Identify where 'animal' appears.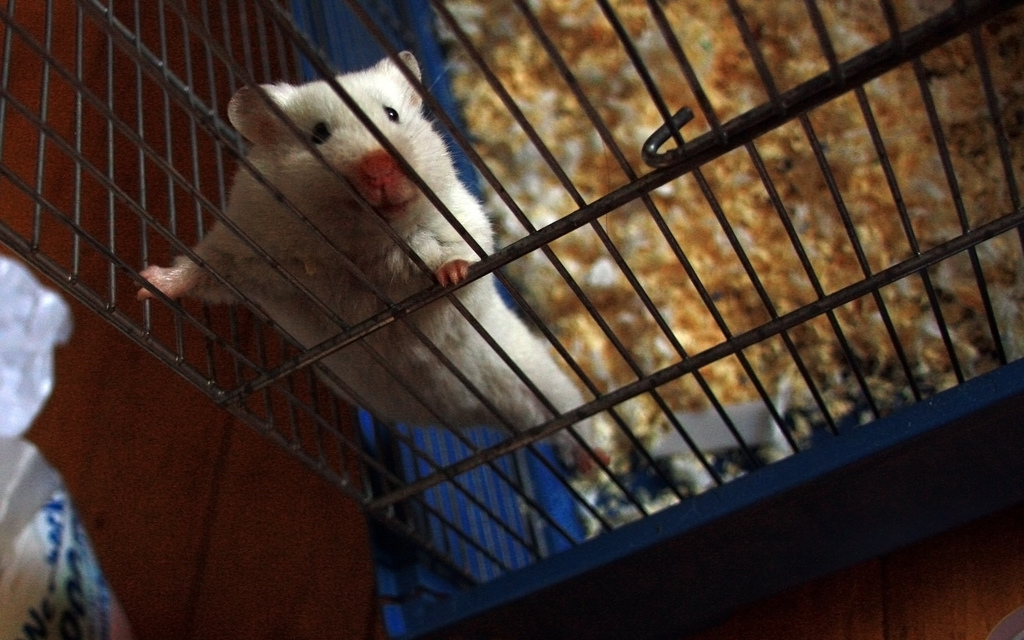
Appears at bbox=(136, 47, 615, 480).
